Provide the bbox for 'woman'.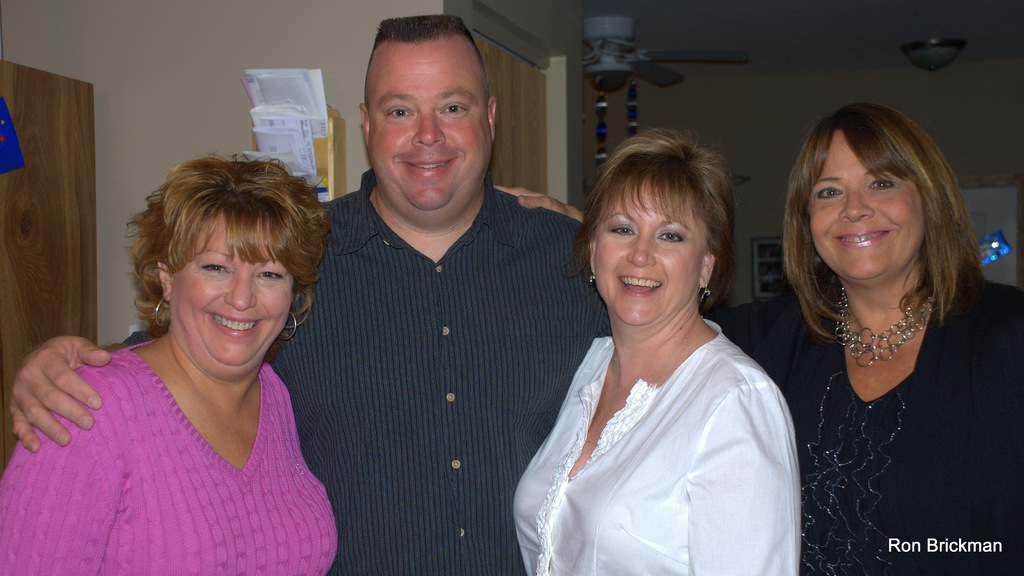
Rect(708, 101, 1023, 575).
